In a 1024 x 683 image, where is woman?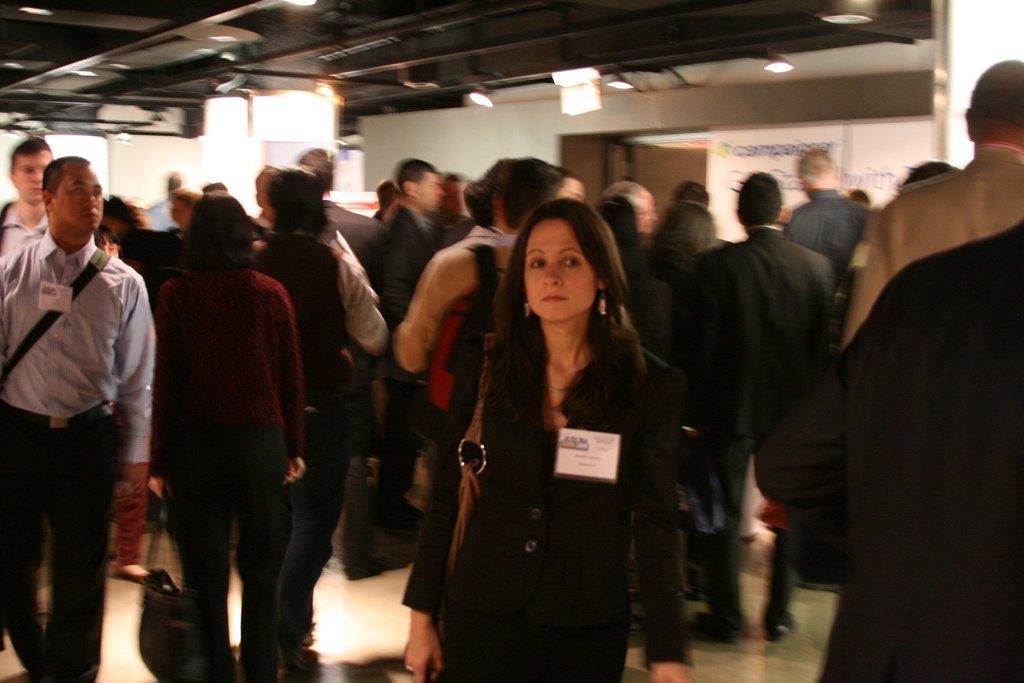
box(607, 194, 637, 304).
